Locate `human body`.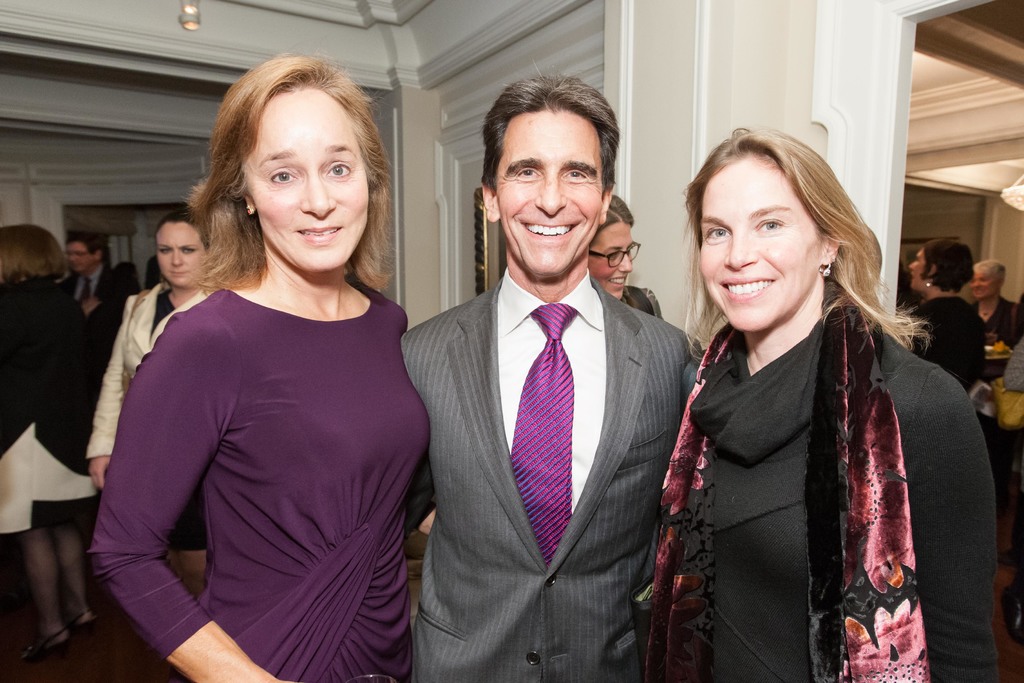
Bounding box: 976 293 1021 349.
